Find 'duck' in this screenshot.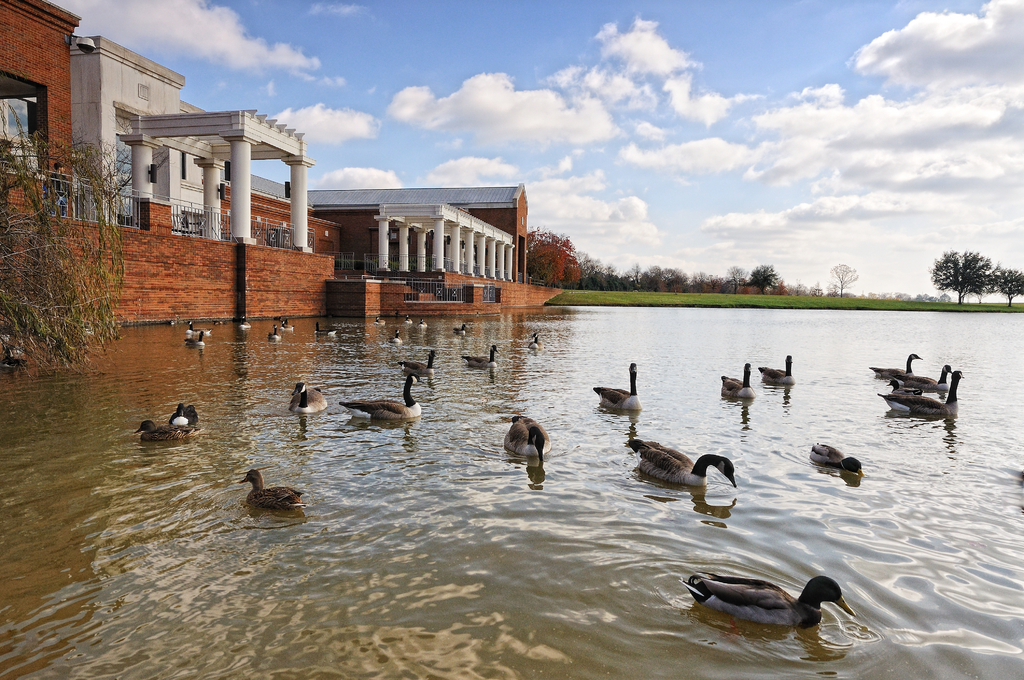
The bounding box for 'duck' is bbox=[810, 444, 869, 482].
